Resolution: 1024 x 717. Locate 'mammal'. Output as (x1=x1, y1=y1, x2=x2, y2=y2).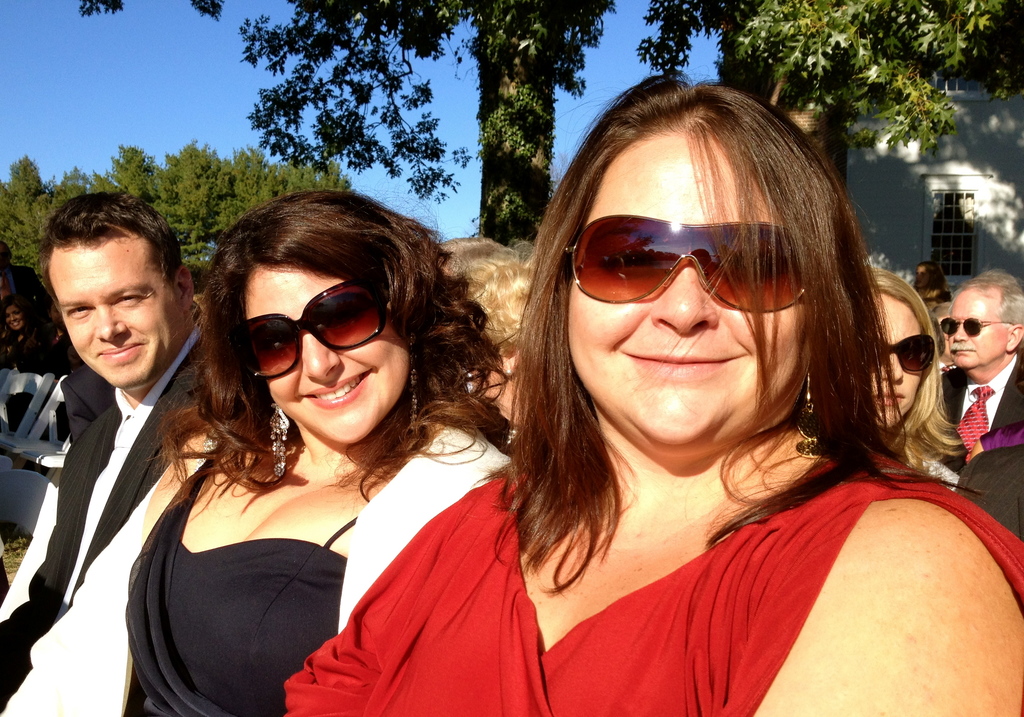
(x1=1, y1=299, x2=45, y2=372).
